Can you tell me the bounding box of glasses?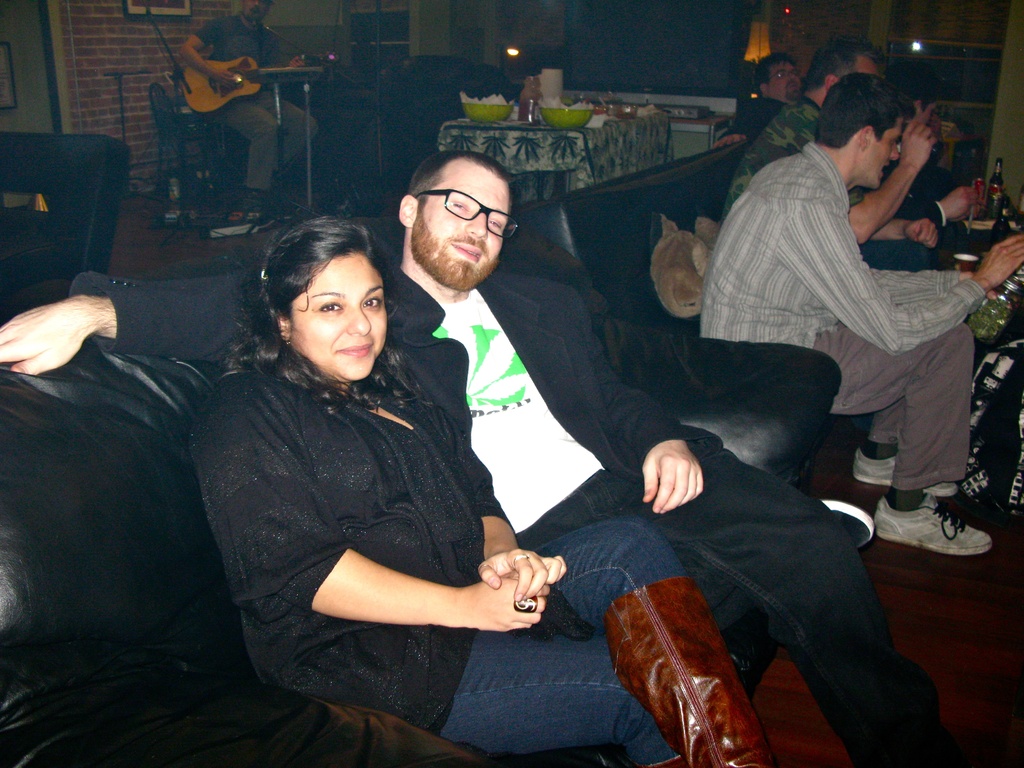
x1=416 y1=181 x2=523 y2=244.
